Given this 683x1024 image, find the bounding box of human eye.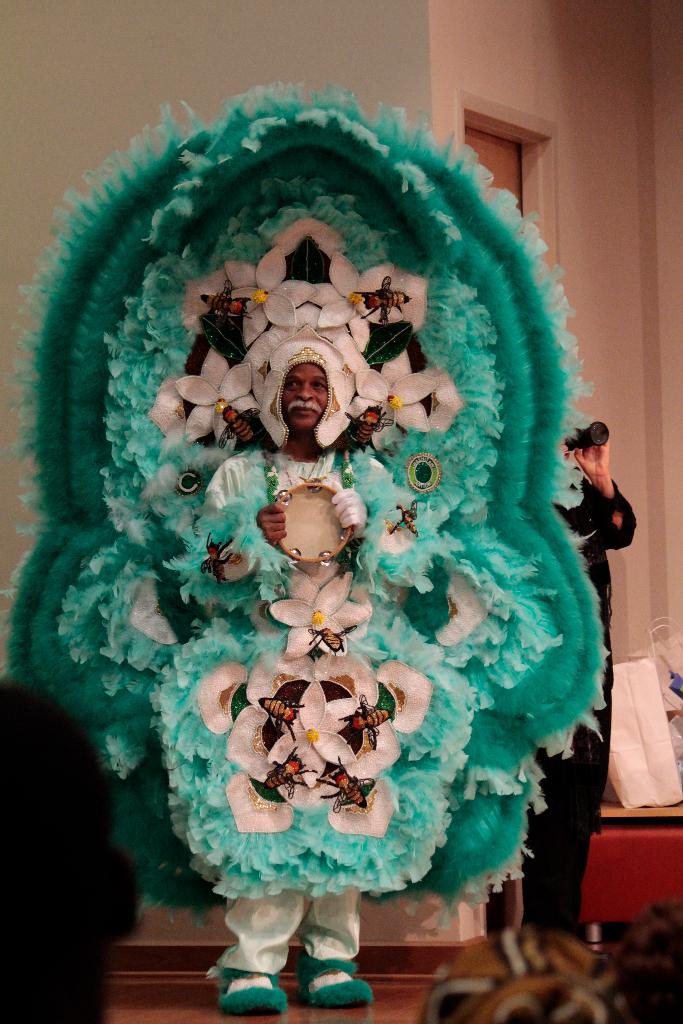
(311, 381, 327, 394).
